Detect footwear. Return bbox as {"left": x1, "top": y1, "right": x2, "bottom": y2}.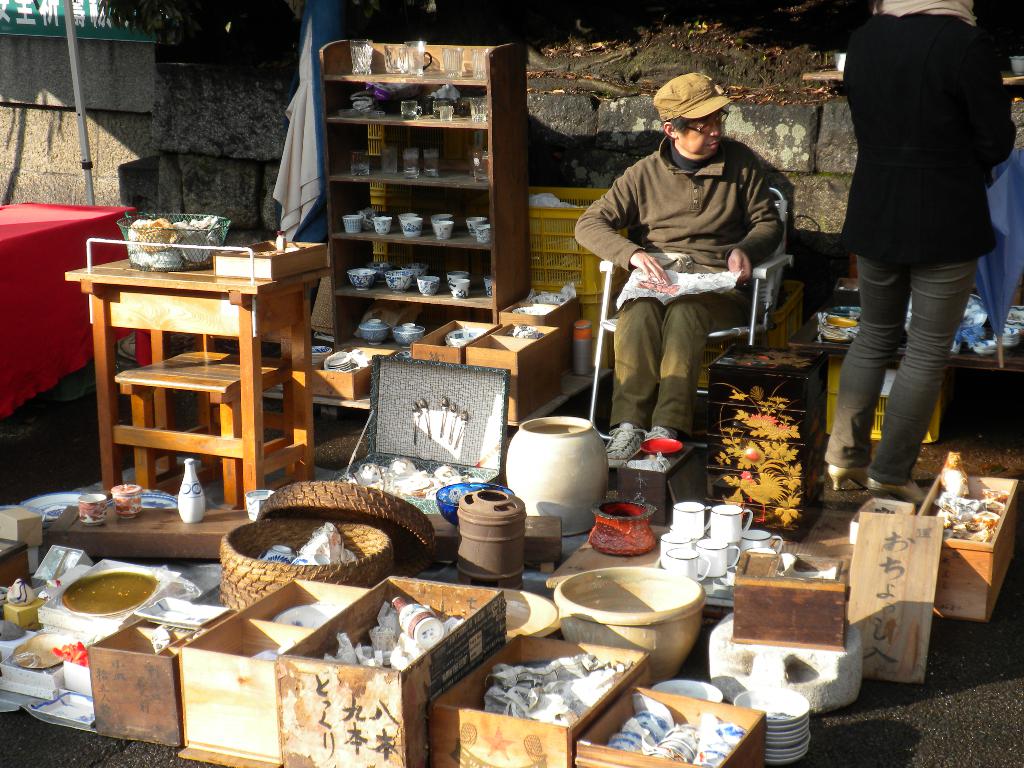
{"left": 859, "top": 478, "right": 931, "bottom": 500}.
